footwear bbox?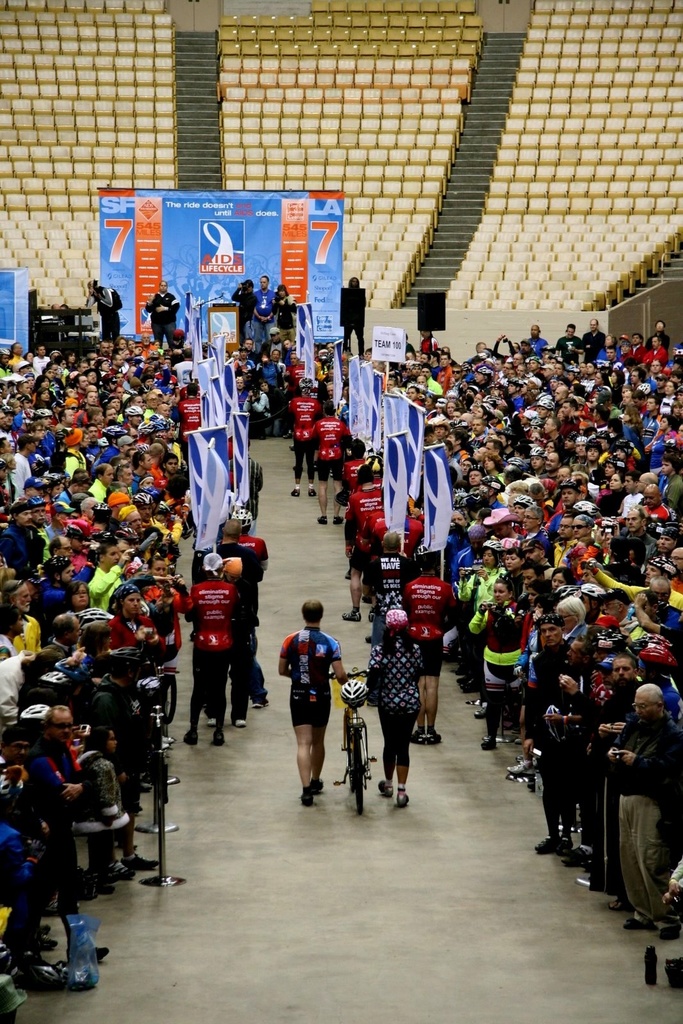
select_region(330, 515, 344, 524)
